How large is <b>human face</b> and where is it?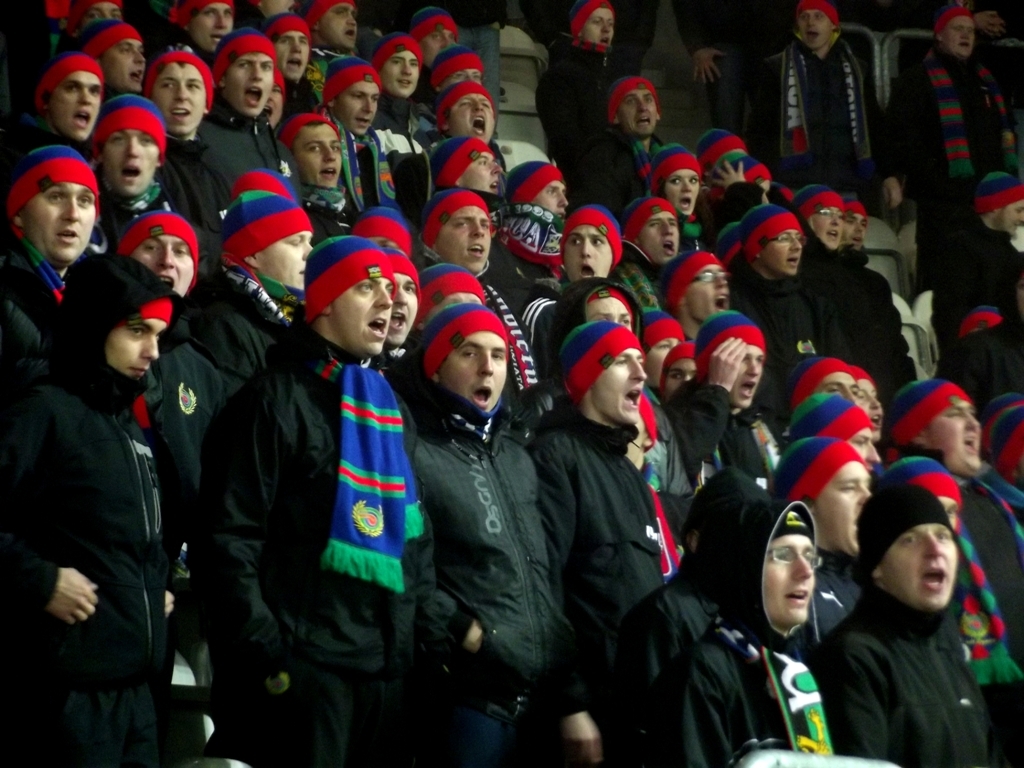
Bounding box: x1=135 y1=238 x2=194 y2=293.
